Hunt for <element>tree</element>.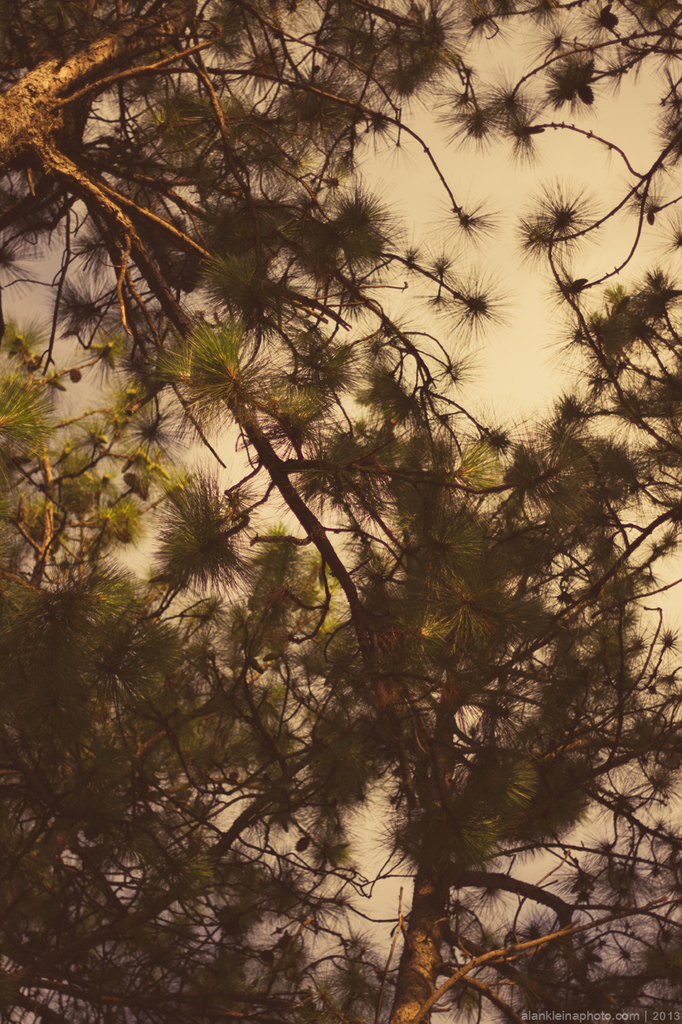
Hunted down at region(0, 0, 681, 1023).
